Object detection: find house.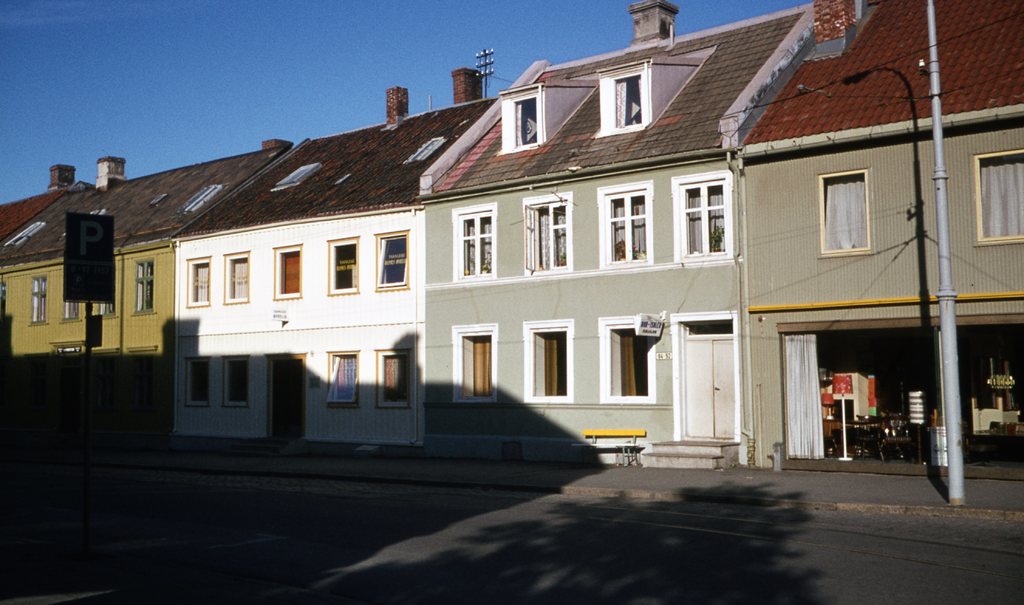
420/1/813/472.
